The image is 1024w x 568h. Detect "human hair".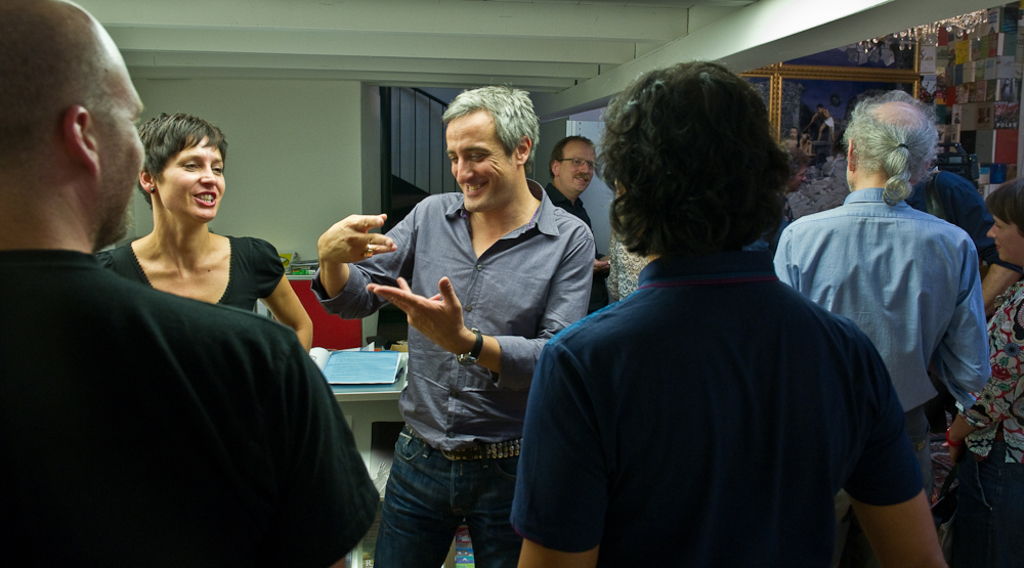
Detection: box=[614, 52, 797, 275].
